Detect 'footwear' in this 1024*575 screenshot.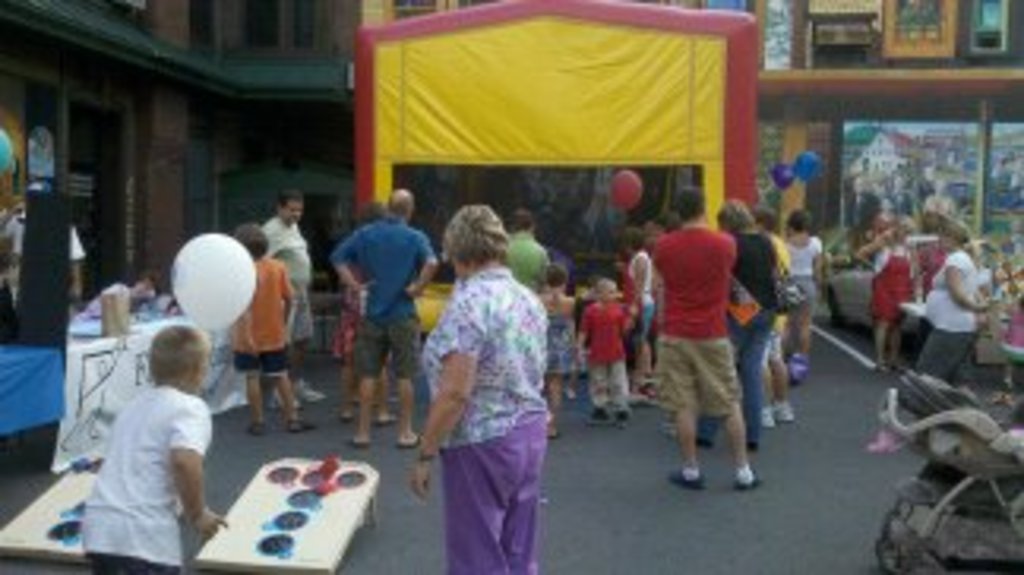
Detection: <bbox>379, 408, 392, 427</bbox>.
